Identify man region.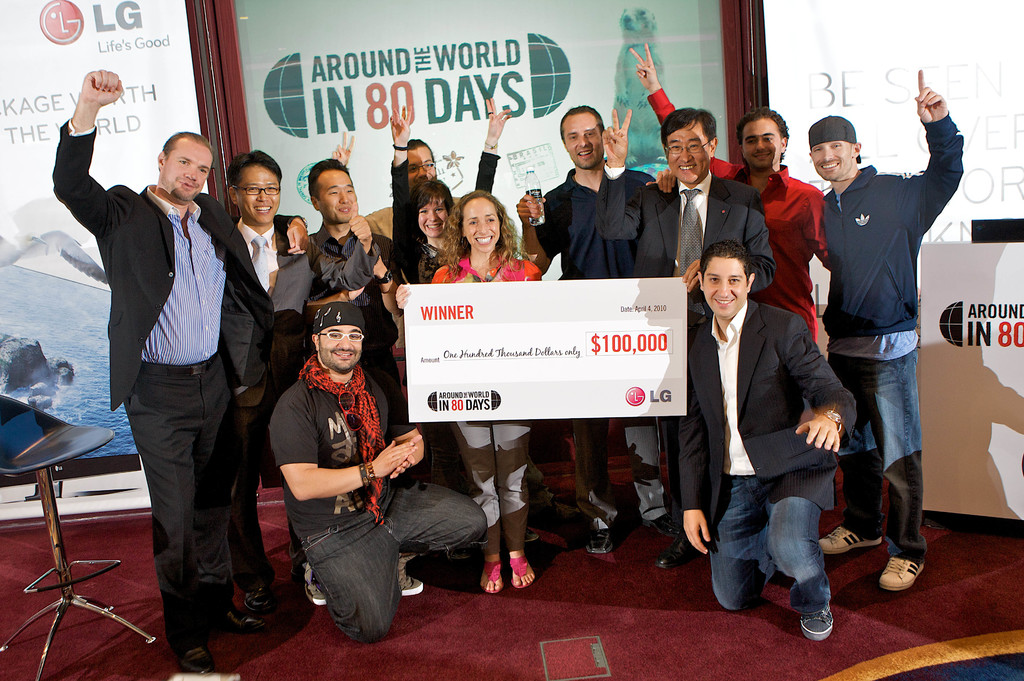
Region: (left=334, top=131, right=465, bottom=265).
